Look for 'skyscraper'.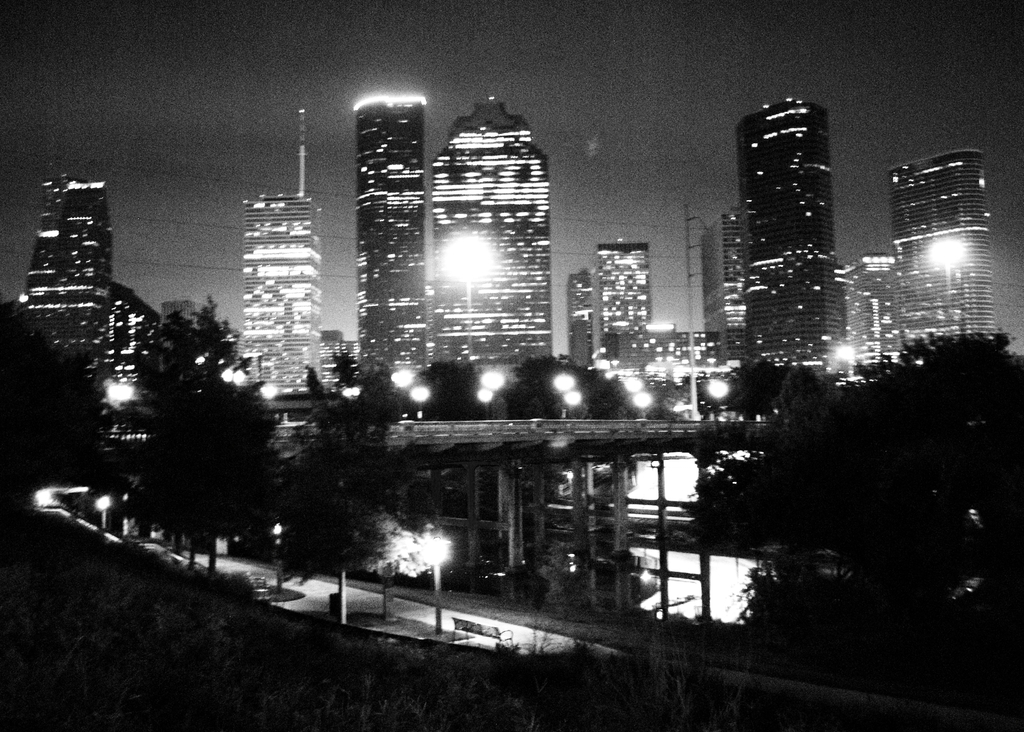
Found: 428, 90, 557, 374.
